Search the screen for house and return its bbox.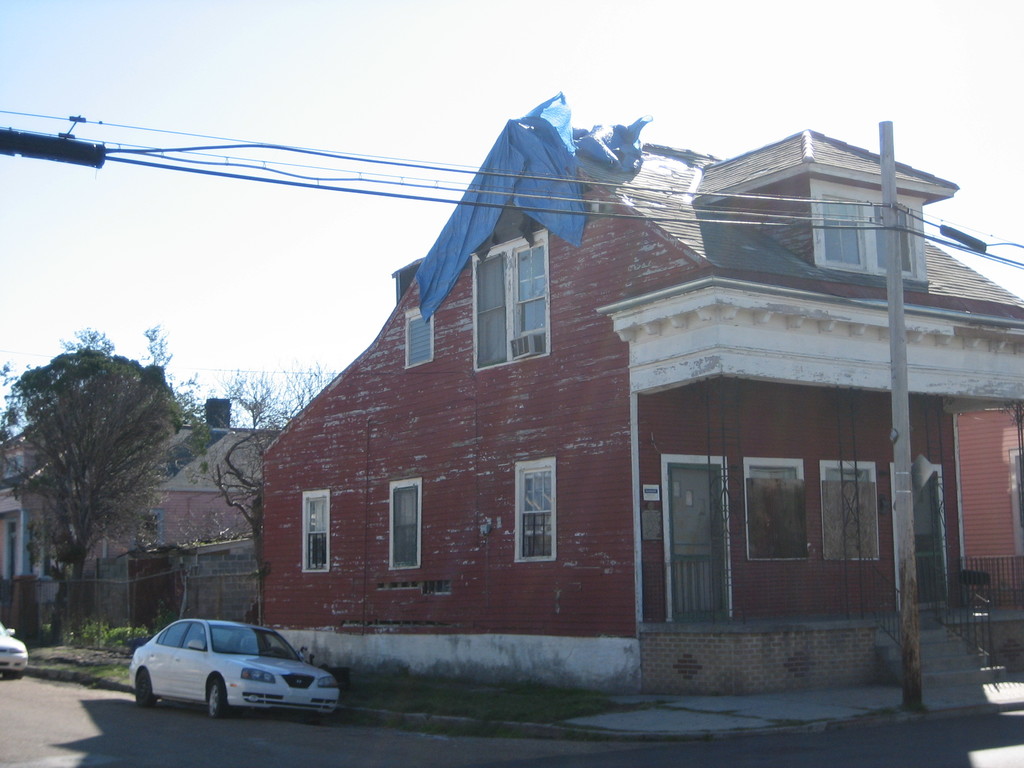
Found: crop(250, 90, 1023, 708).
